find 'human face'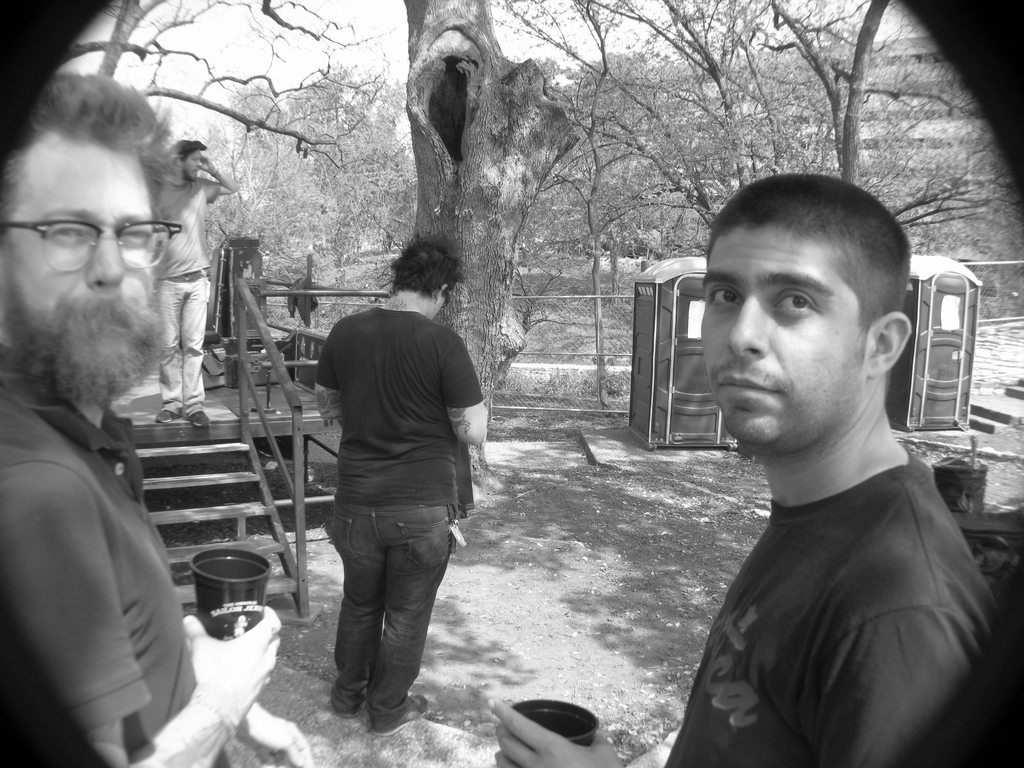
bbox=[186, 149, 202, 175]
